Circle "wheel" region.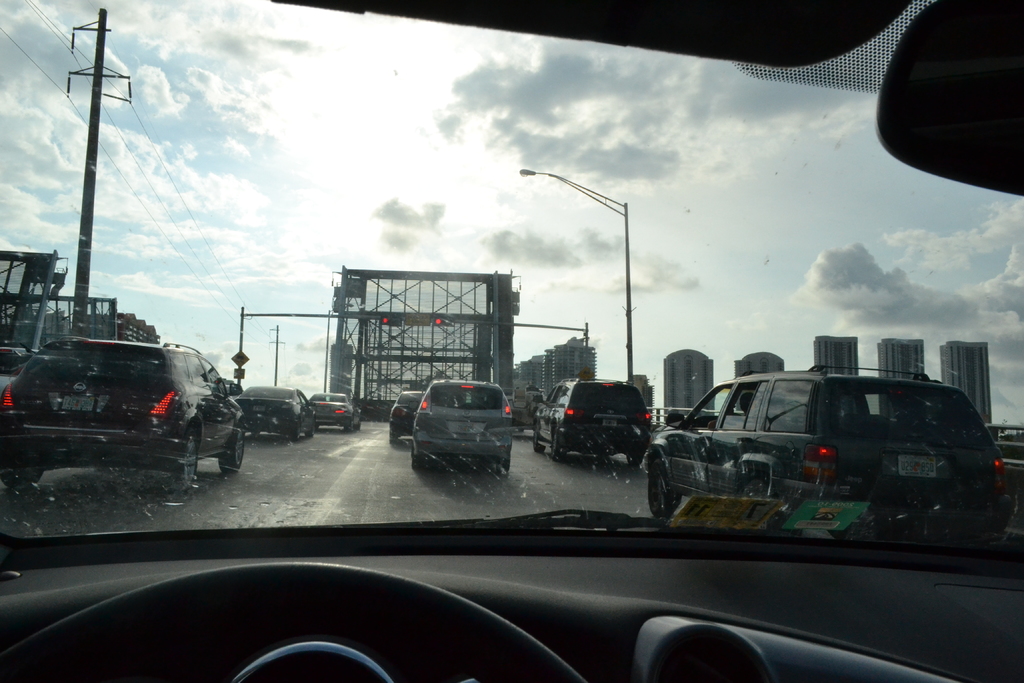
Region: (left=171, top=433, right=196, bottom=491).
